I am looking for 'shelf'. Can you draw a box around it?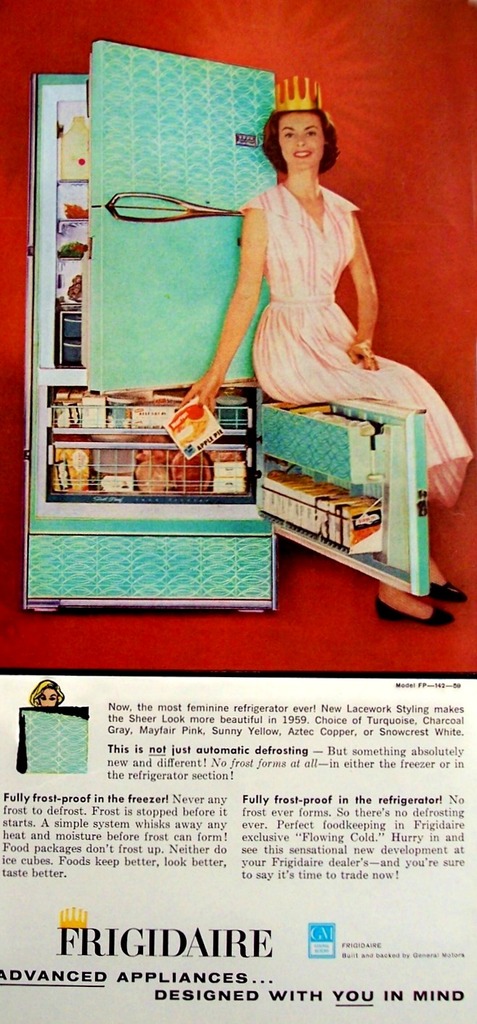
Sure, the bounding box is <bbox>244, 467, 397, 554</bbox>.
